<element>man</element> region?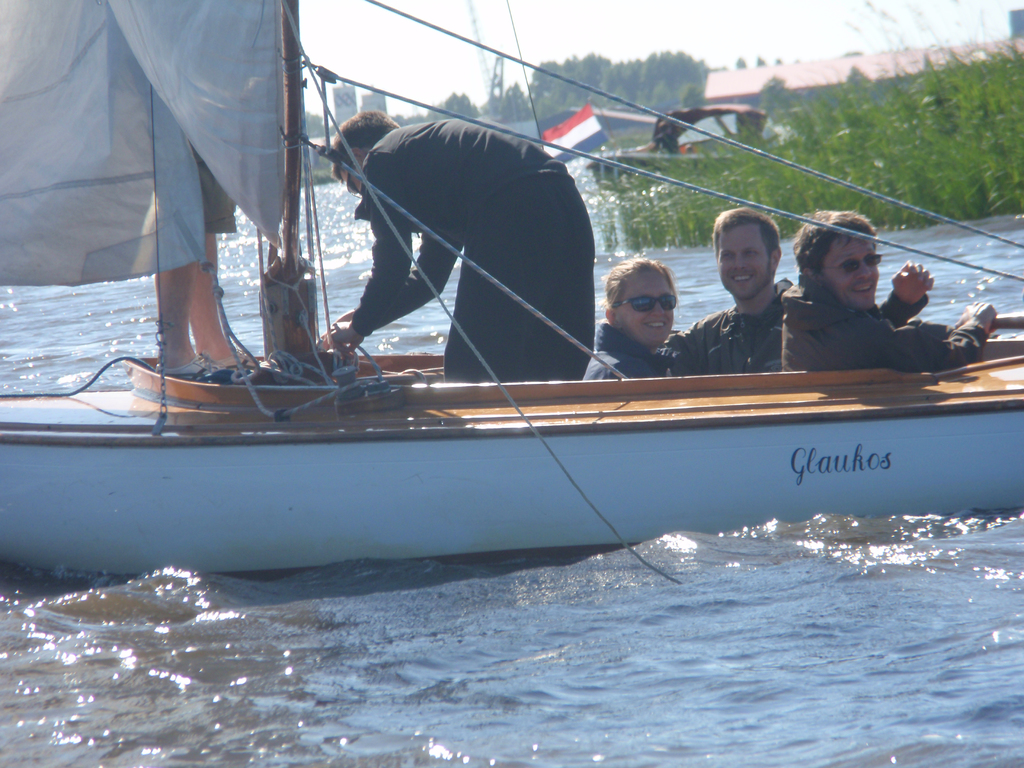
[669, 206, 797, 378]
